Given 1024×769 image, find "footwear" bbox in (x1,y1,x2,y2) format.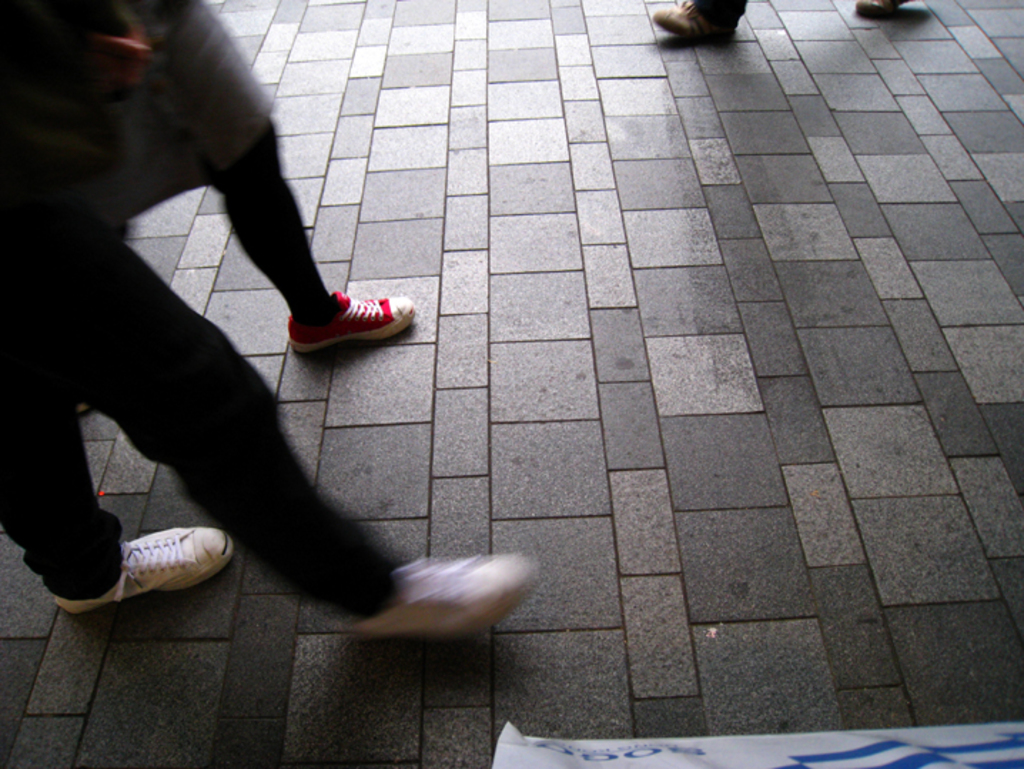
(57,515,242,606).
